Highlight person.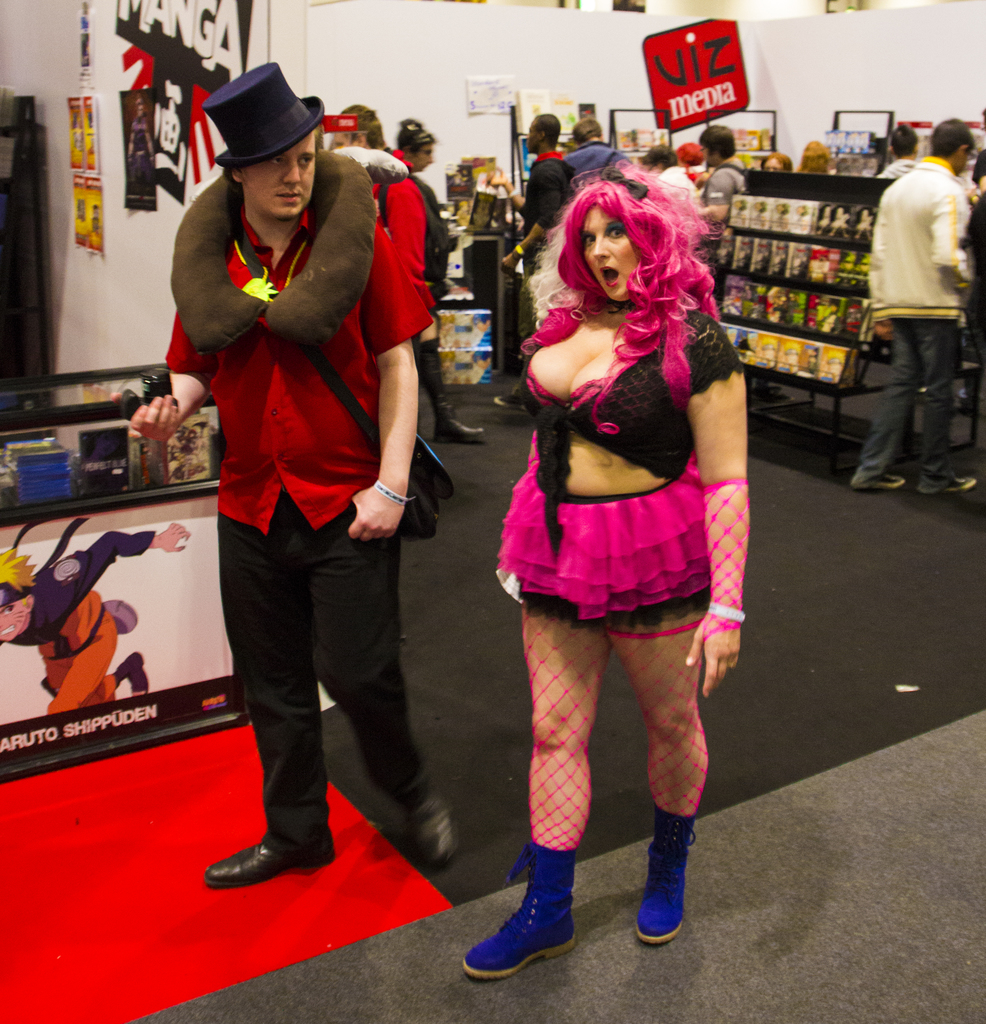
Highlighted region: left=0, top=523, right=188, bottom=719.
